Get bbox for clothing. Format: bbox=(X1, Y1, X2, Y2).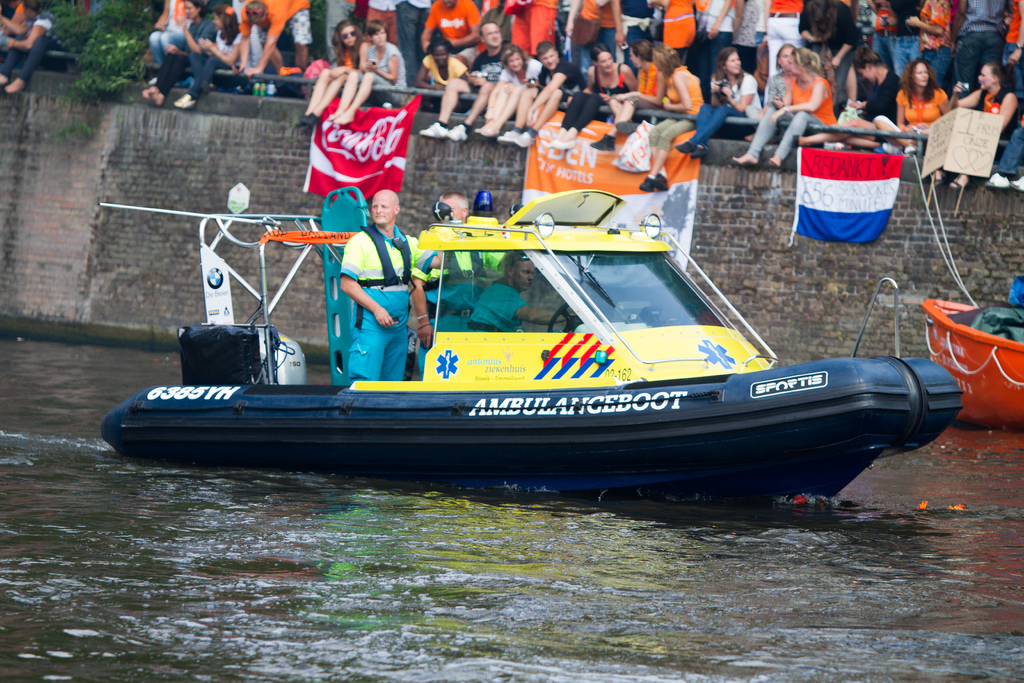
bbox=(564, 70, 628, 131).
